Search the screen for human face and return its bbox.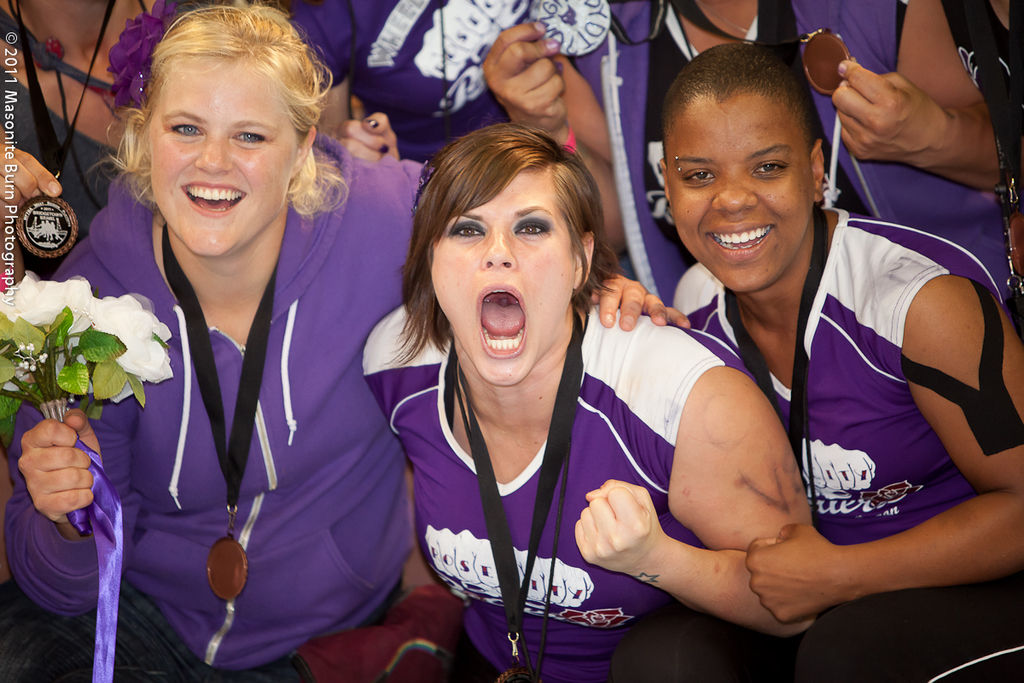
Found: (429,177,574,388).
